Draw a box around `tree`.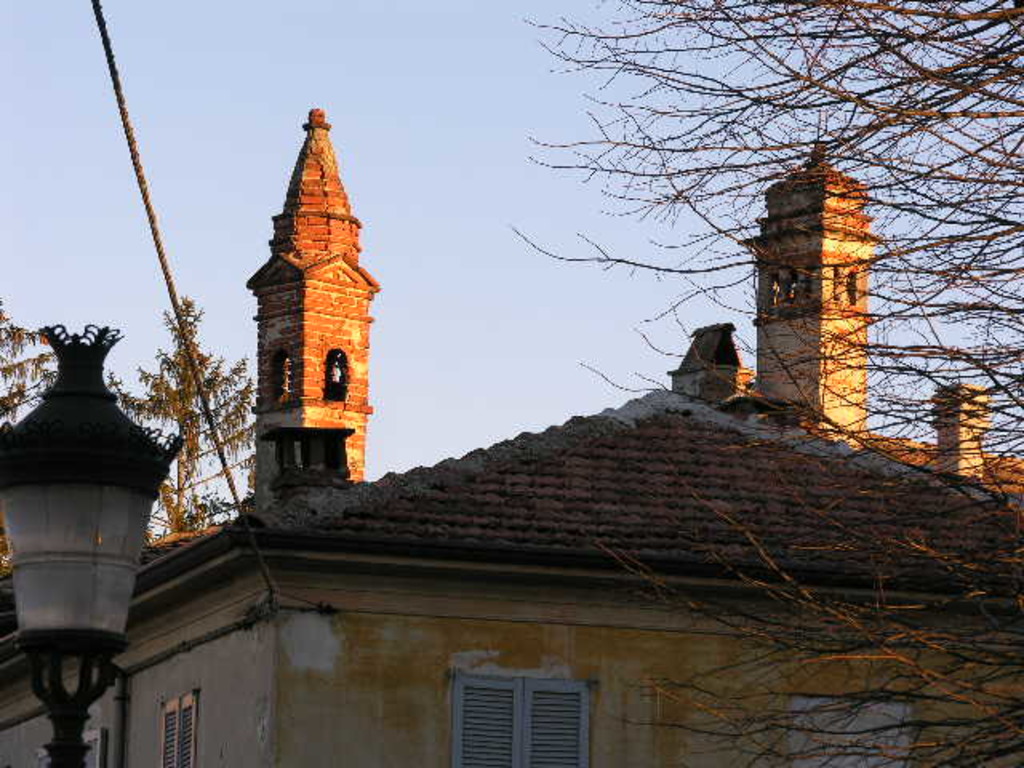
box(0, 293, 66, 440).
